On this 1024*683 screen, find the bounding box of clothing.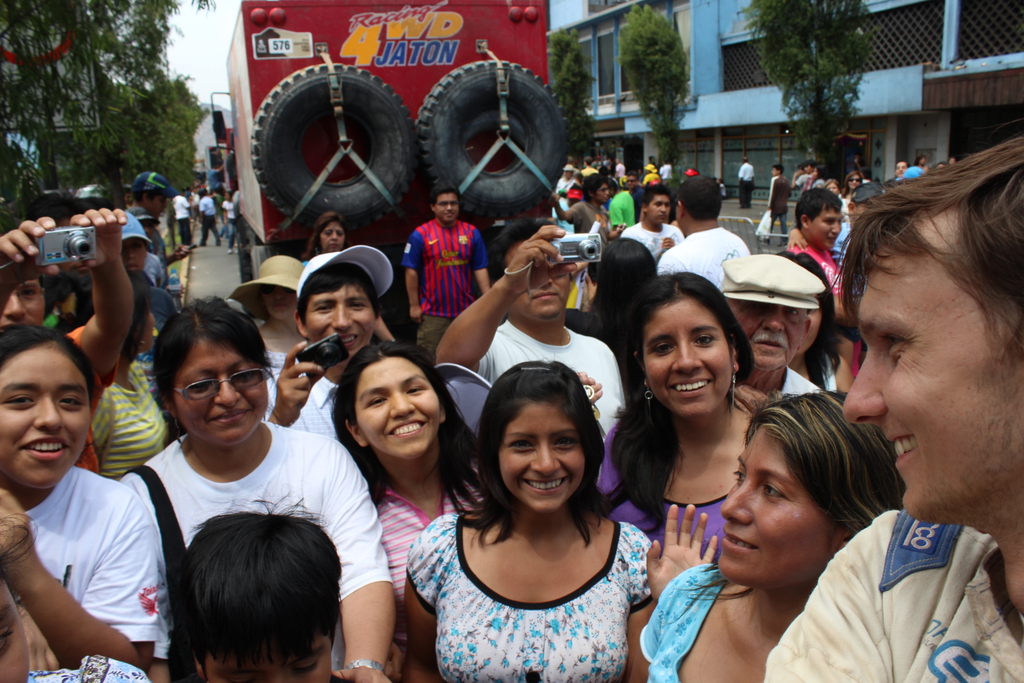
Bounding box: l=634, t=550, r=731, b=682.
